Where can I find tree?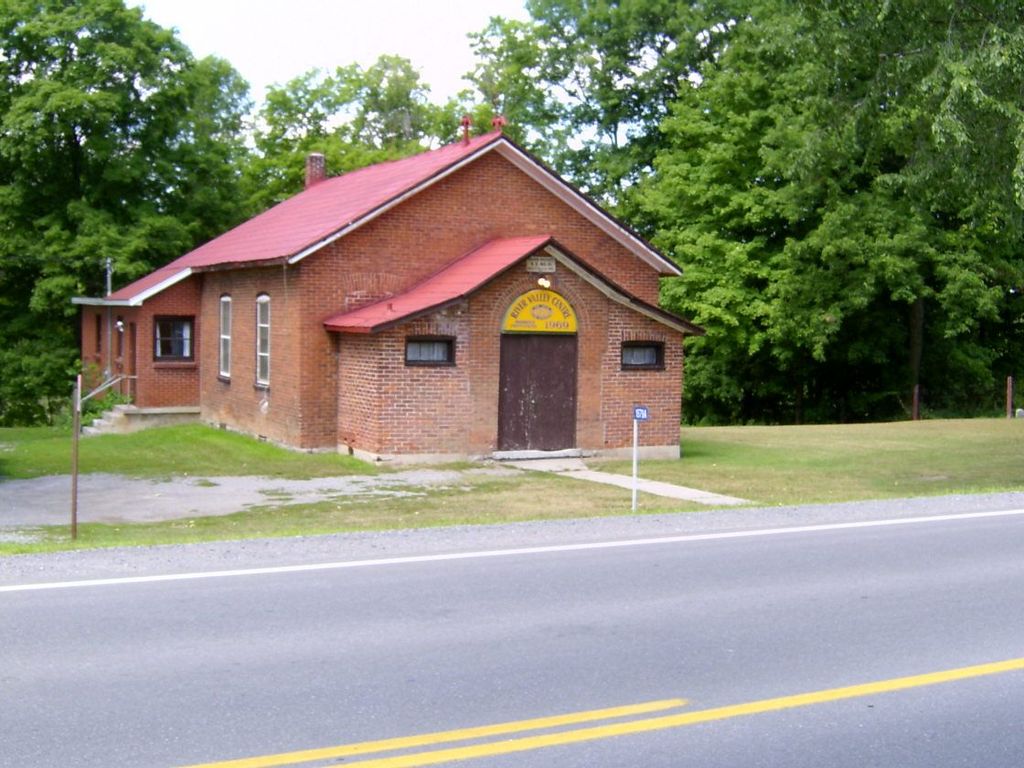
You can find it at box(218, 52, 505, 233).
